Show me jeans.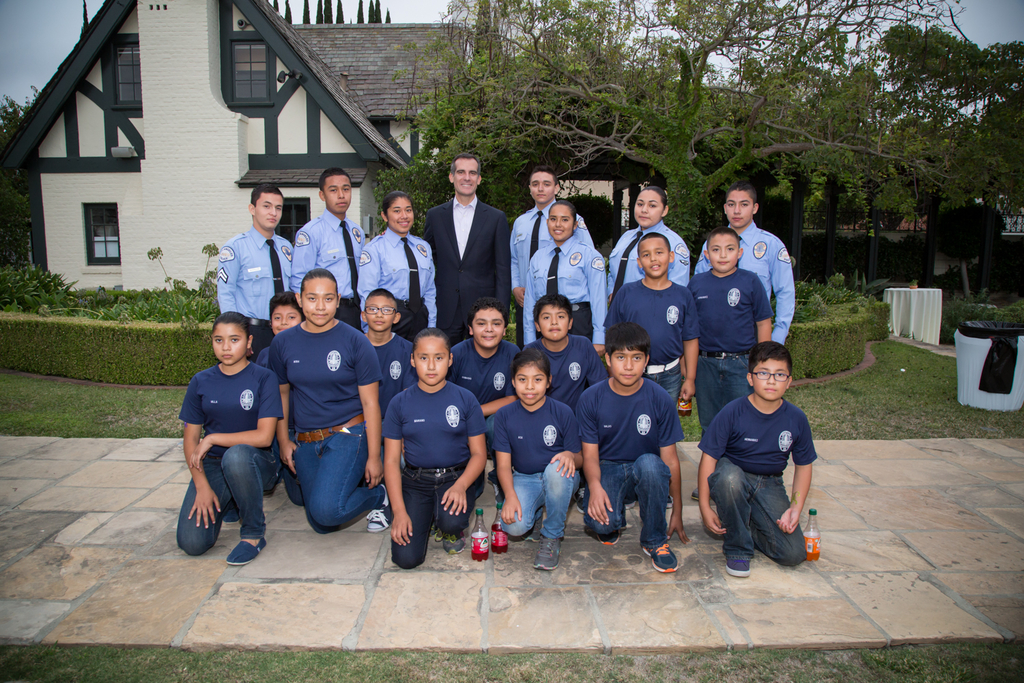
jeans is here: pyautogui.locateOnScreen(569, 301, 595, 342).
